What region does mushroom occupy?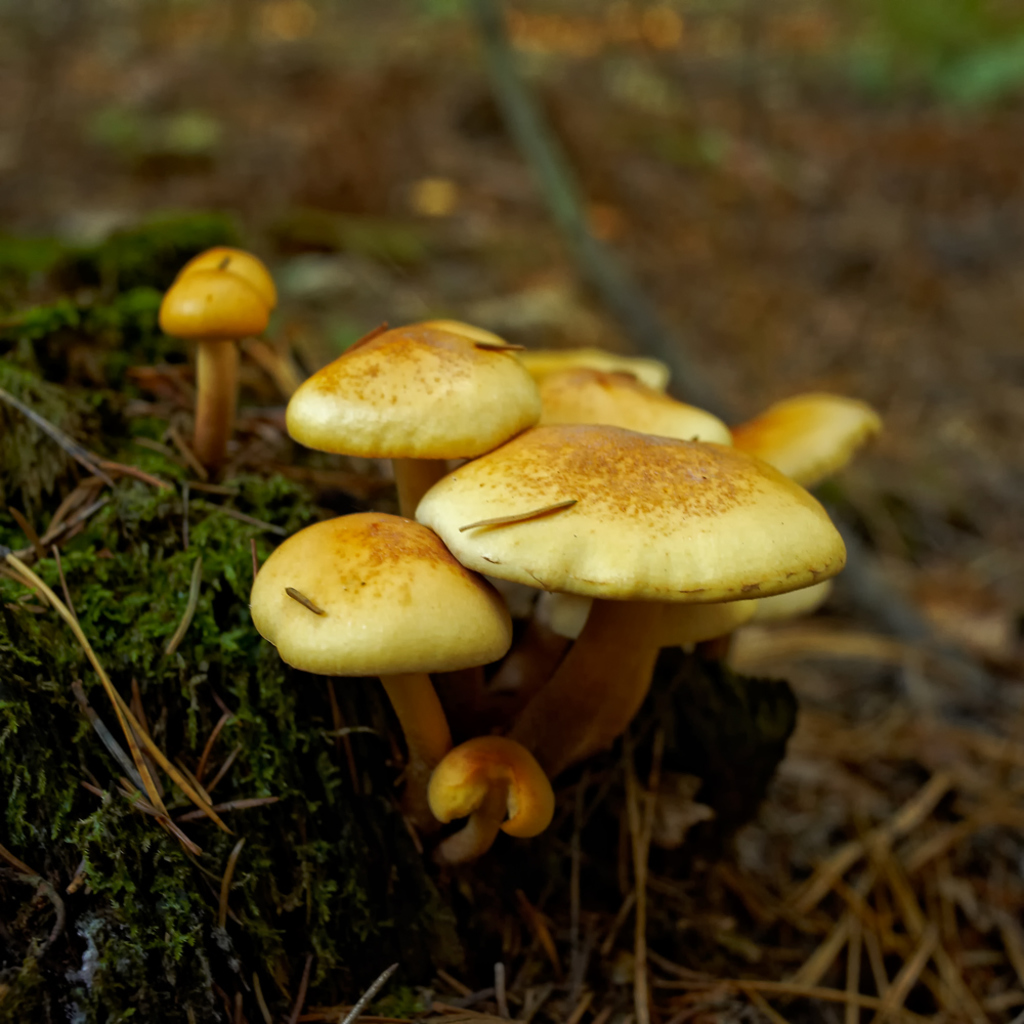
pyautogui.locateOnScreen(177, 244, 281, 310).
